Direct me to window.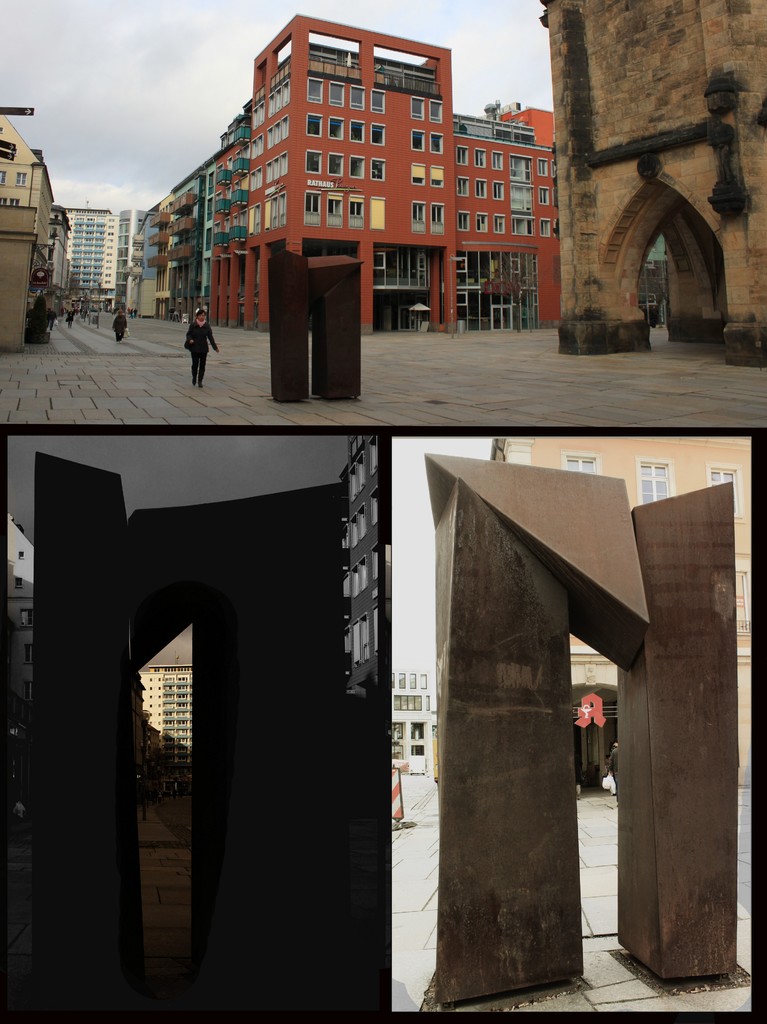
Direction: l=456, t=248, r=542, b=333.
